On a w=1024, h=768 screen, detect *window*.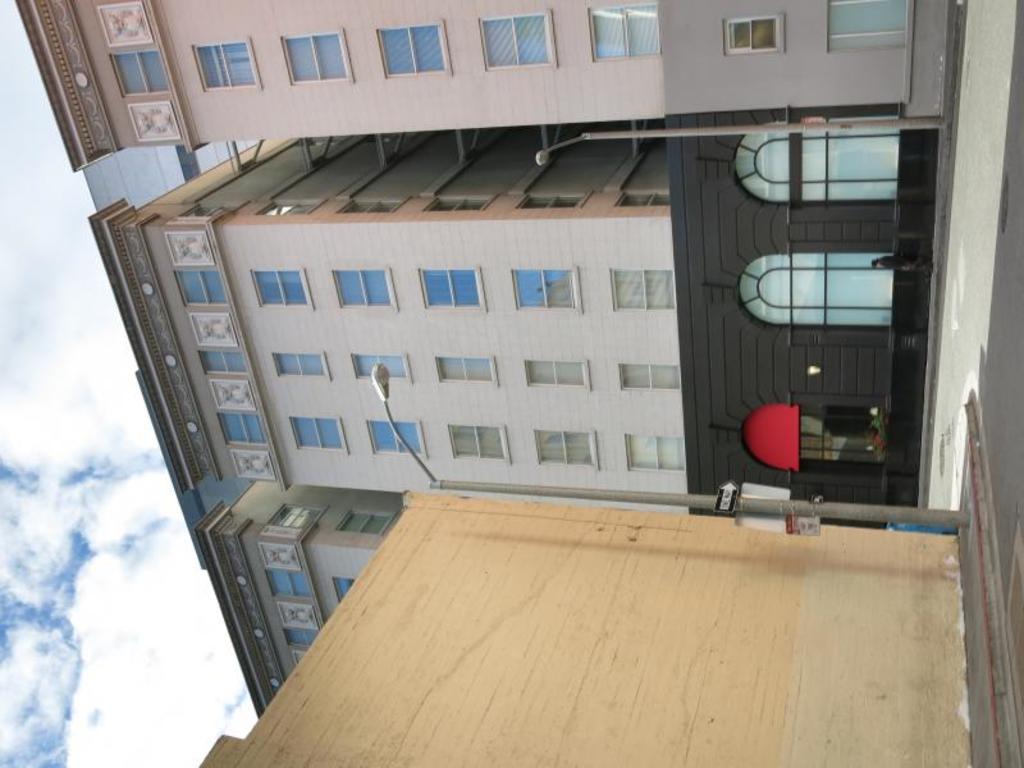
{"x1": 192, "y1": 36, "x2": 257, "y2": 90}.
